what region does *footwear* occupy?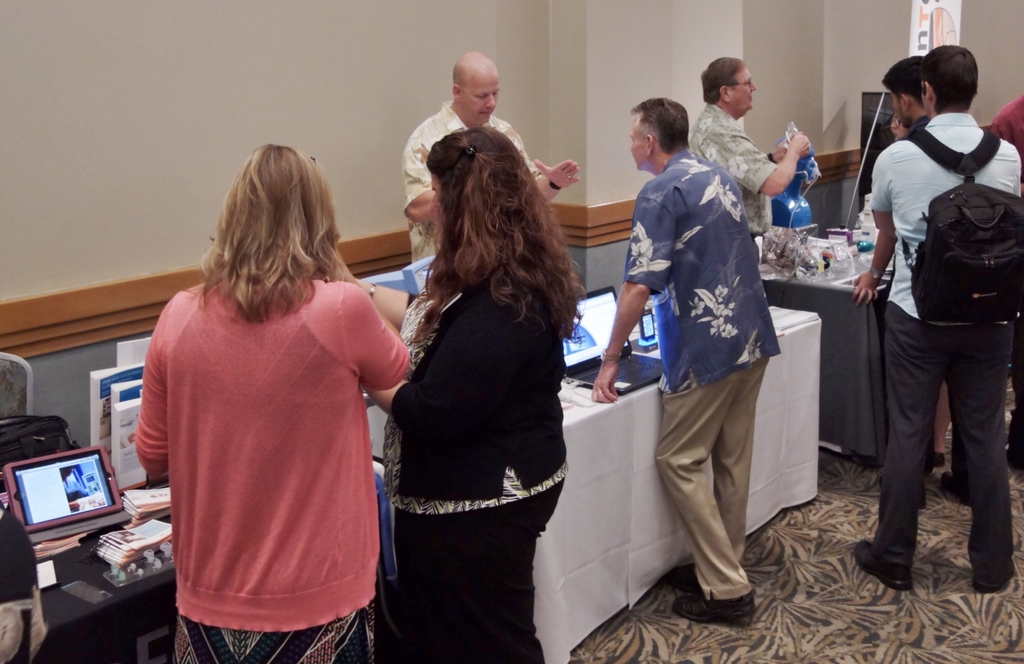
left=659, top=558, right=701, bottom=588.
